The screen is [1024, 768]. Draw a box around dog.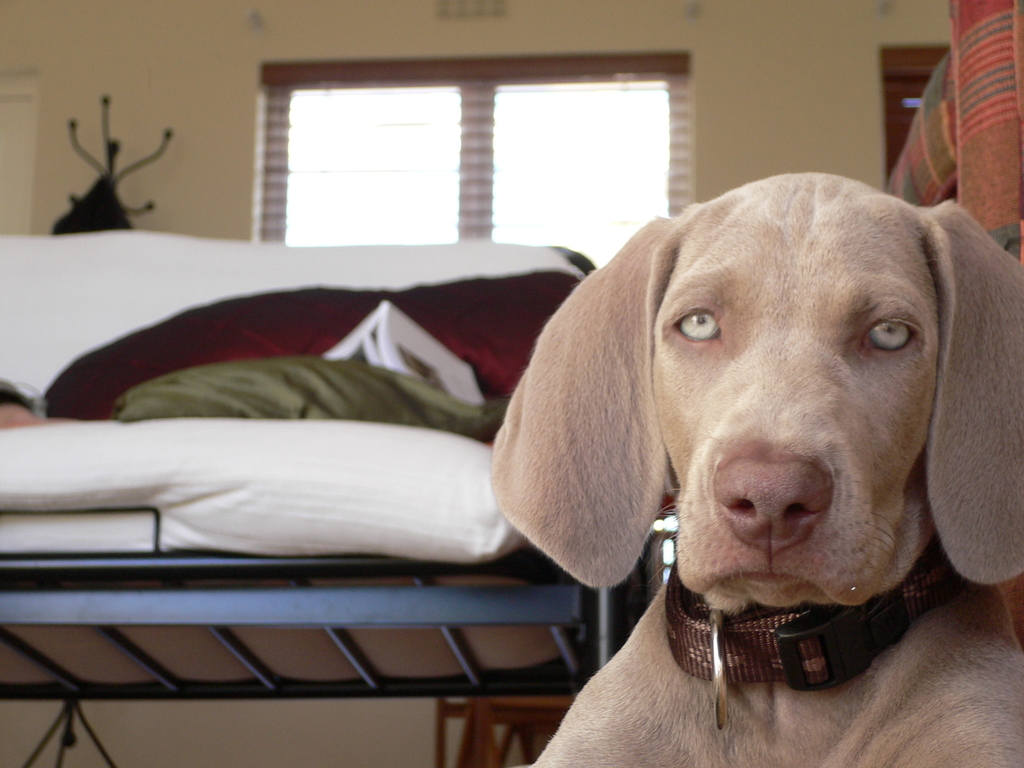
left=488, top=173, right=1023, bottom=765.
